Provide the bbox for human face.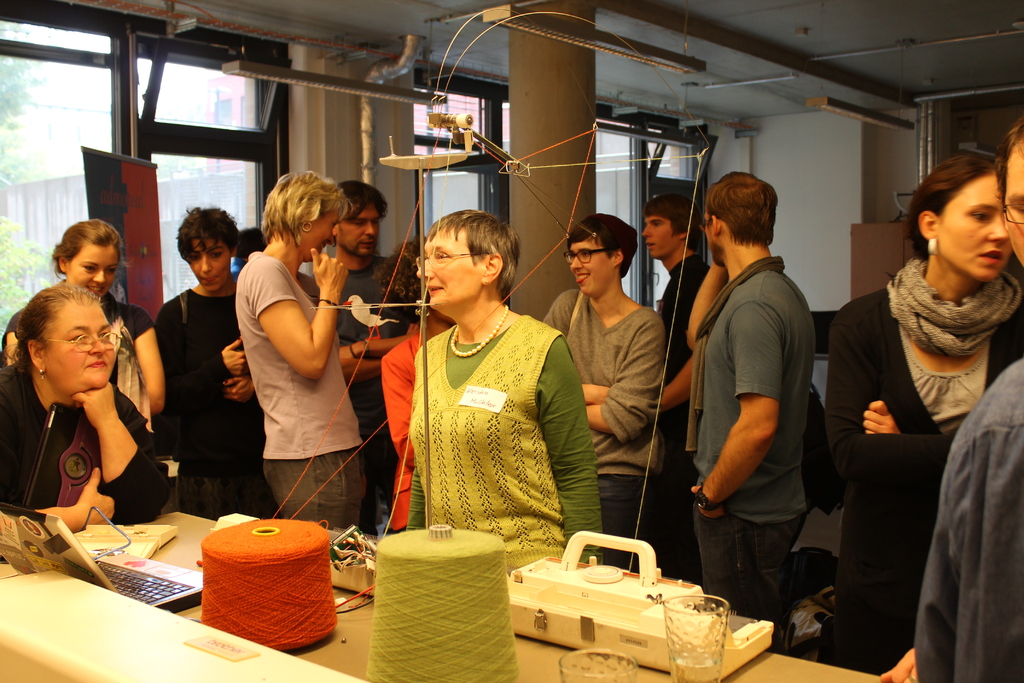
(182,230,230,286).
